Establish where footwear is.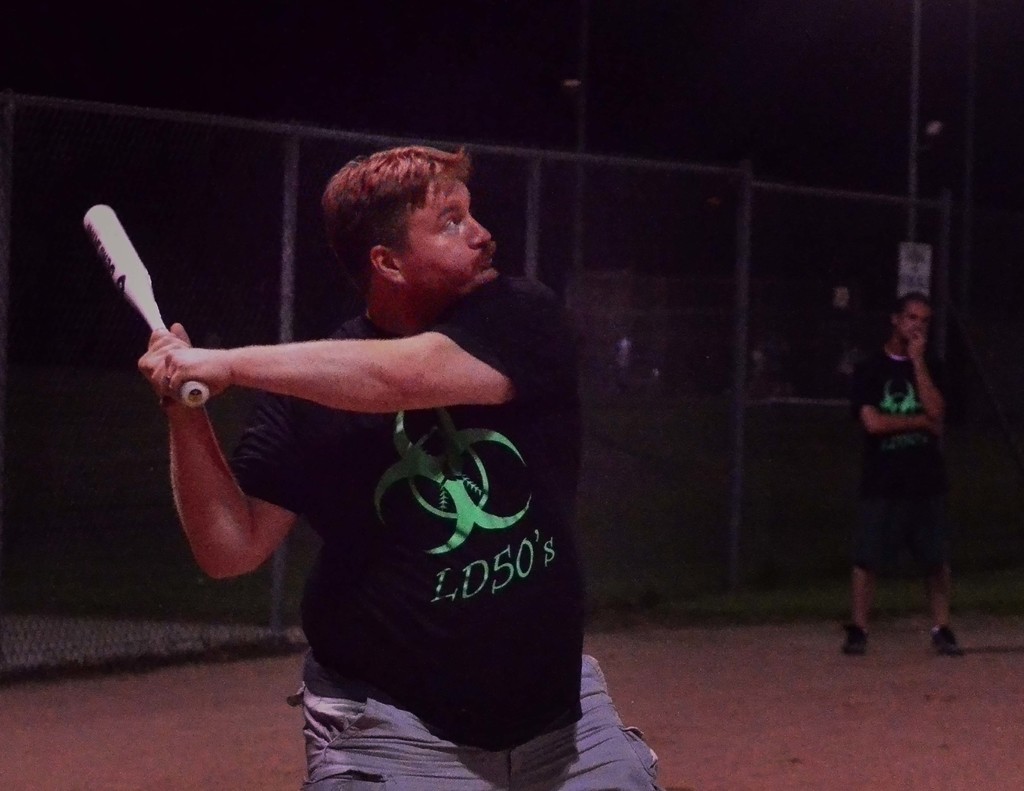
Established at <region>840, 619, 860, 653</region>.
